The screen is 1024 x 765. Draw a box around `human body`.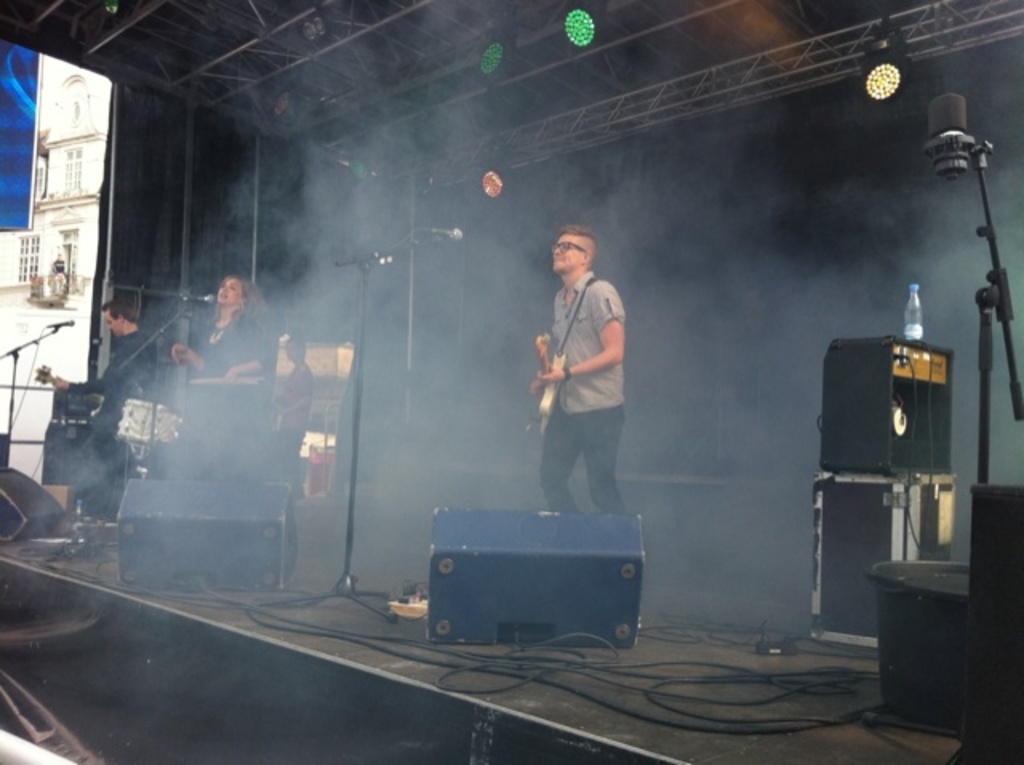
rect(269, 363, 314, 507).
